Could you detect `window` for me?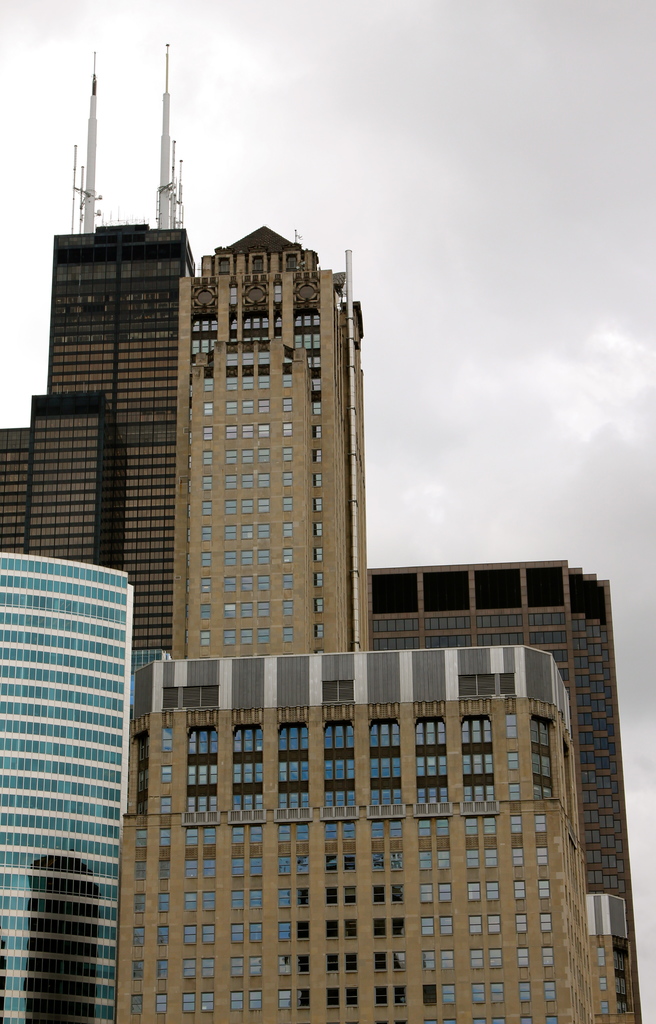
Detection result: <bbox>261, 319, 266, 328</bbox>.
